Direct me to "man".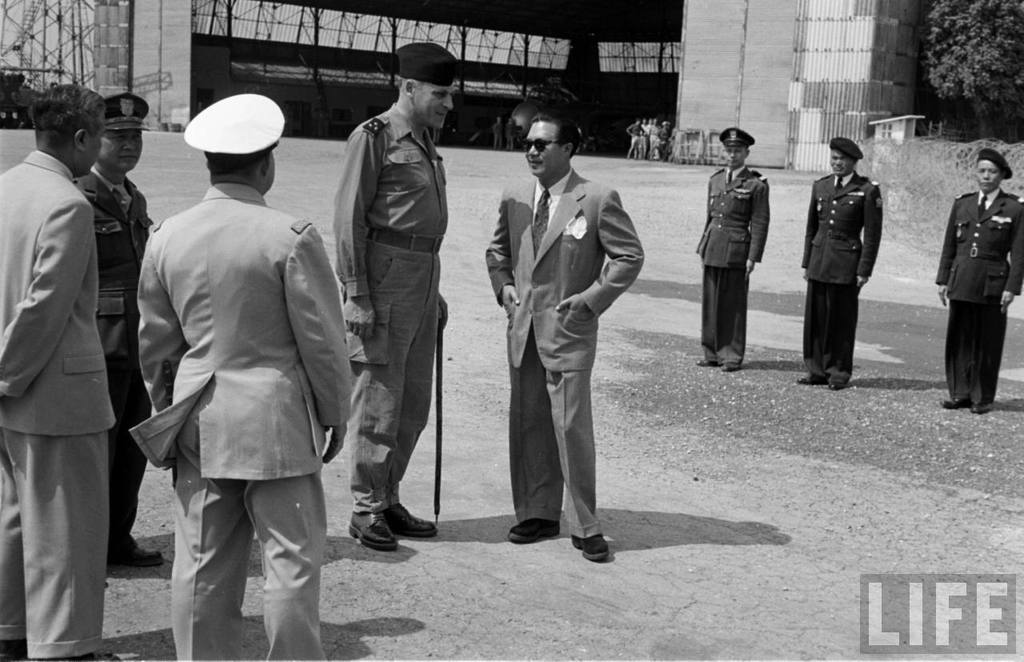
Direction: <region>0, 83, 126, 661</region>.
